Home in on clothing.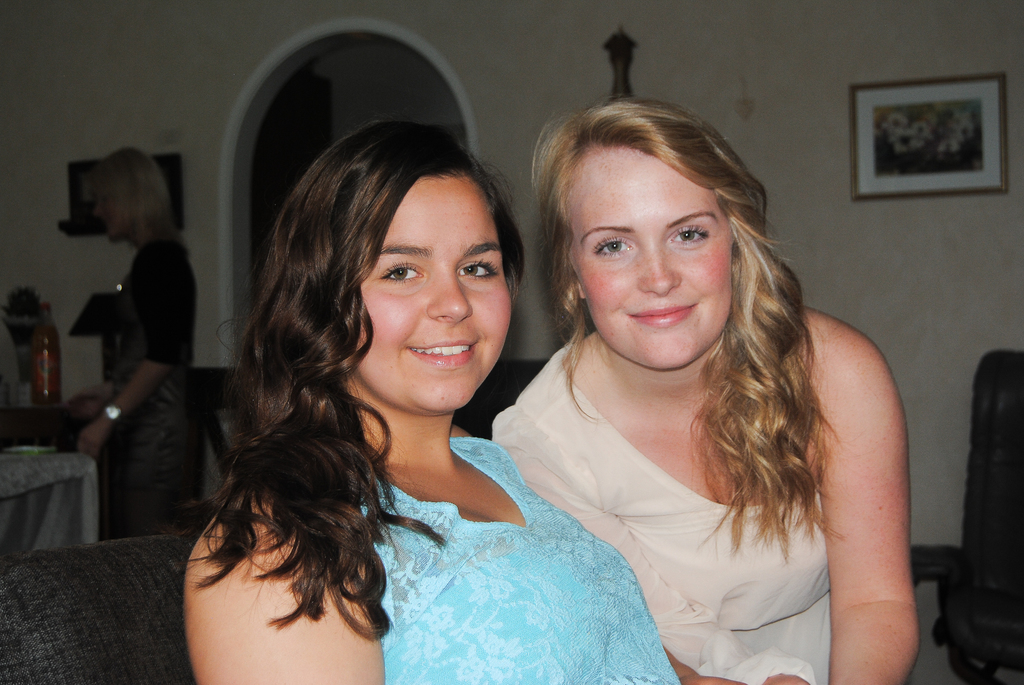
Homed in at select_region(271, 425, 689, 684).
